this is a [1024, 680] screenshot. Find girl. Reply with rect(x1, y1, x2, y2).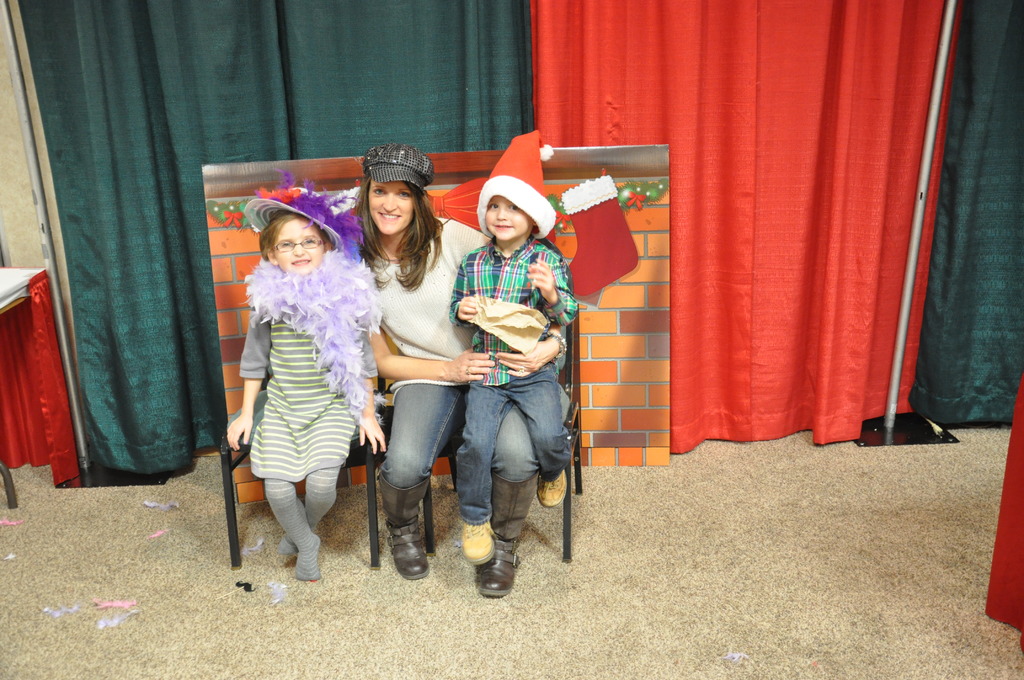
rect(226, 188, 386, 581).
